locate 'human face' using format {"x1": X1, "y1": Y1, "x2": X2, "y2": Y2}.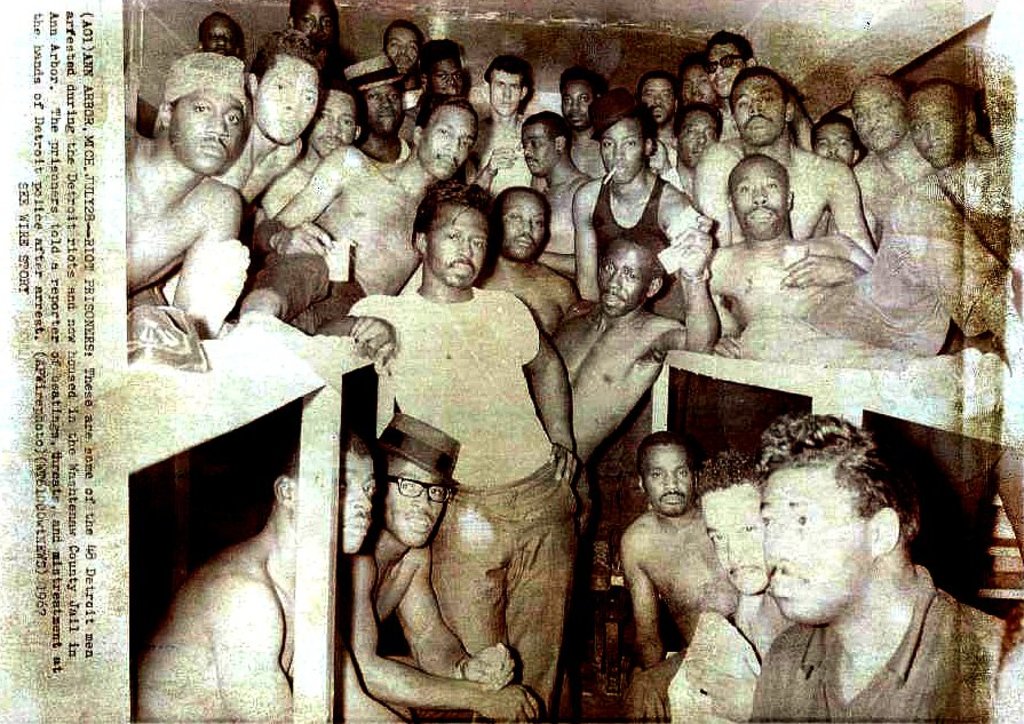
{"x1": 905, "y1": 81, "x2": 966, "y2": 167}.
